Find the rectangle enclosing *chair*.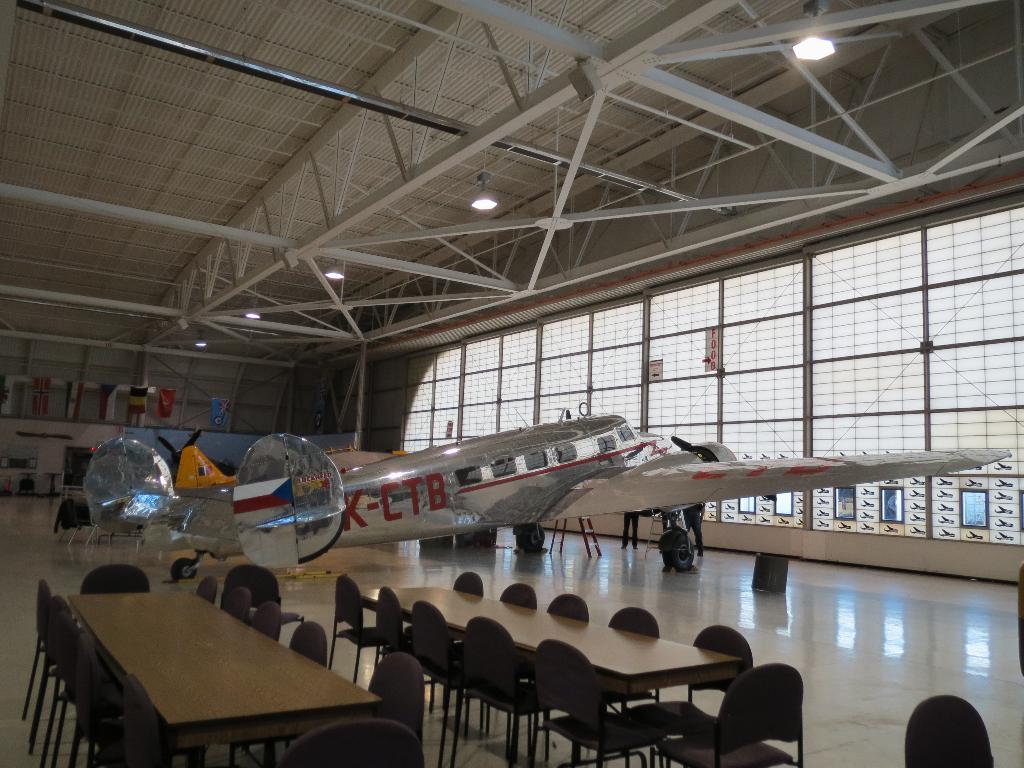
(901, 694, 1002, 767).
